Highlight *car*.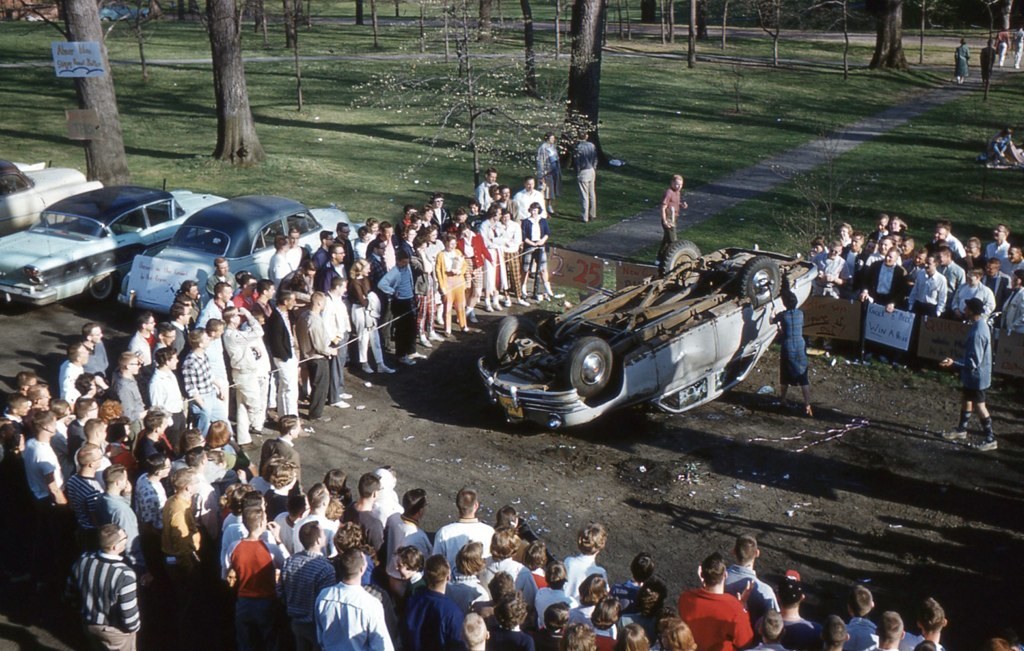
Highlighted region: 0 188 229 301.
